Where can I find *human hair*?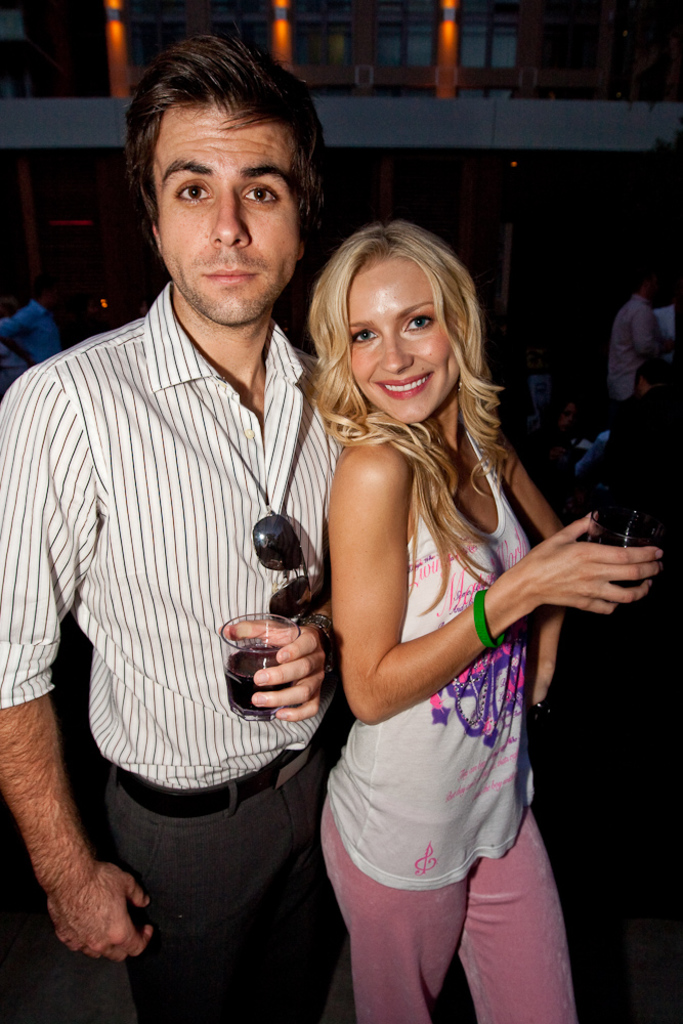
You can find it at 296/207/546/655.
